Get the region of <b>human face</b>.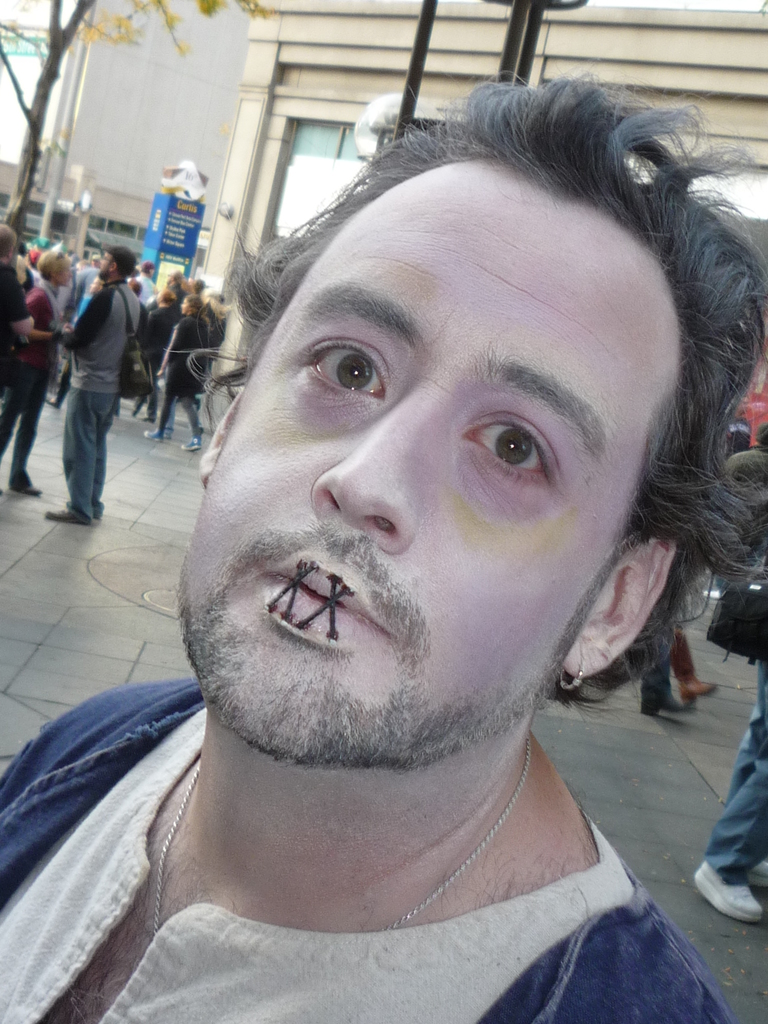
(76, 264, 85, 273).
